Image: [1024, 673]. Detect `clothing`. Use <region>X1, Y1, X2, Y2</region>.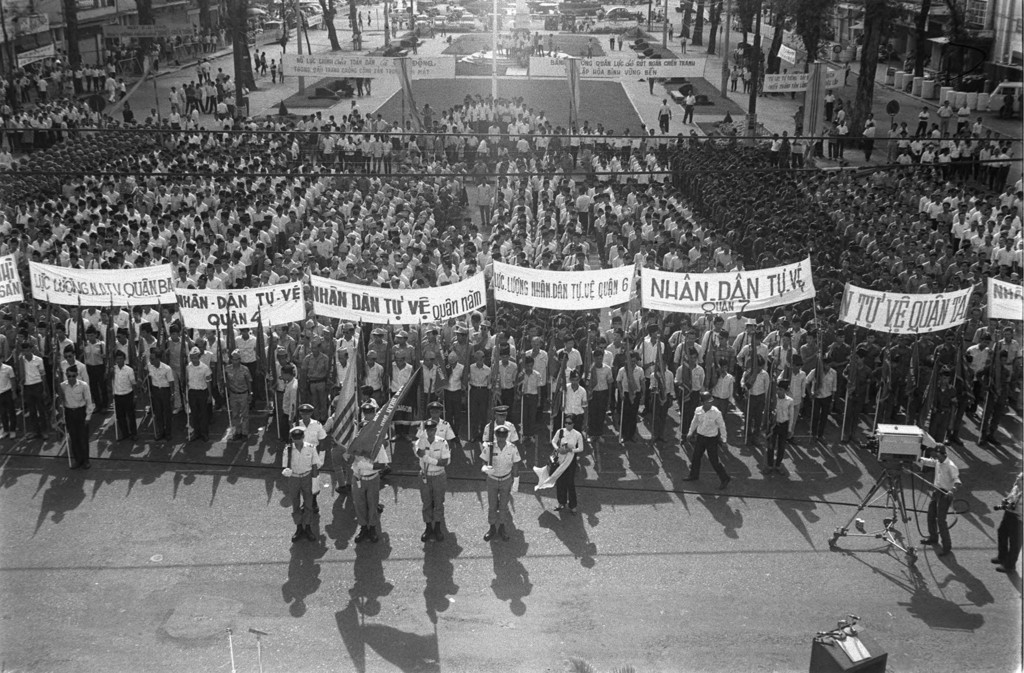
<region>689, 406, 732, 486</region>.
